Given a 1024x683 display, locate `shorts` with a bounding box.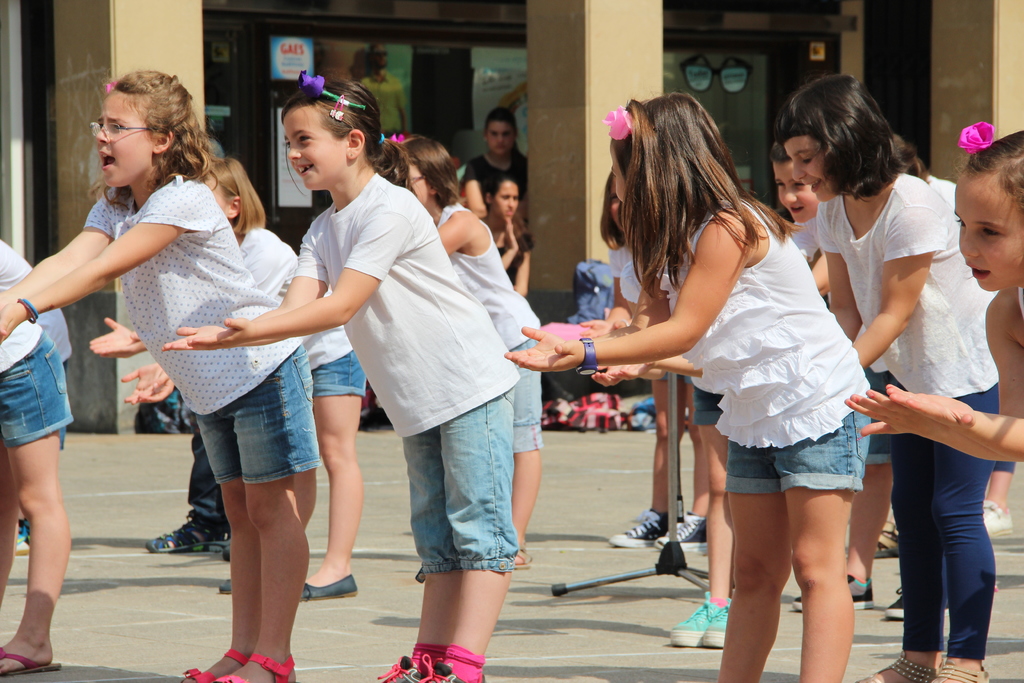
Located: [x1=690, y1=387, x2=723, y2=427].
